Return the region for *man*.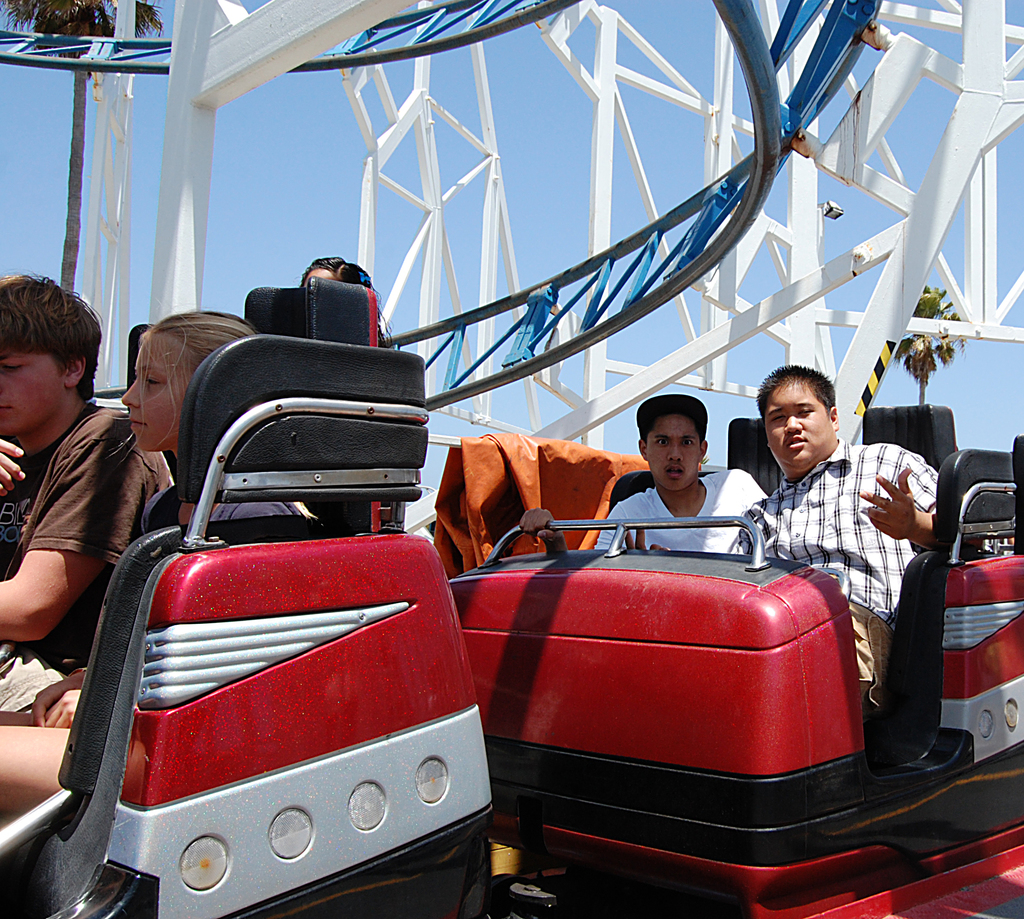
(x1=721, y1=364, x2=901, y2=618).
